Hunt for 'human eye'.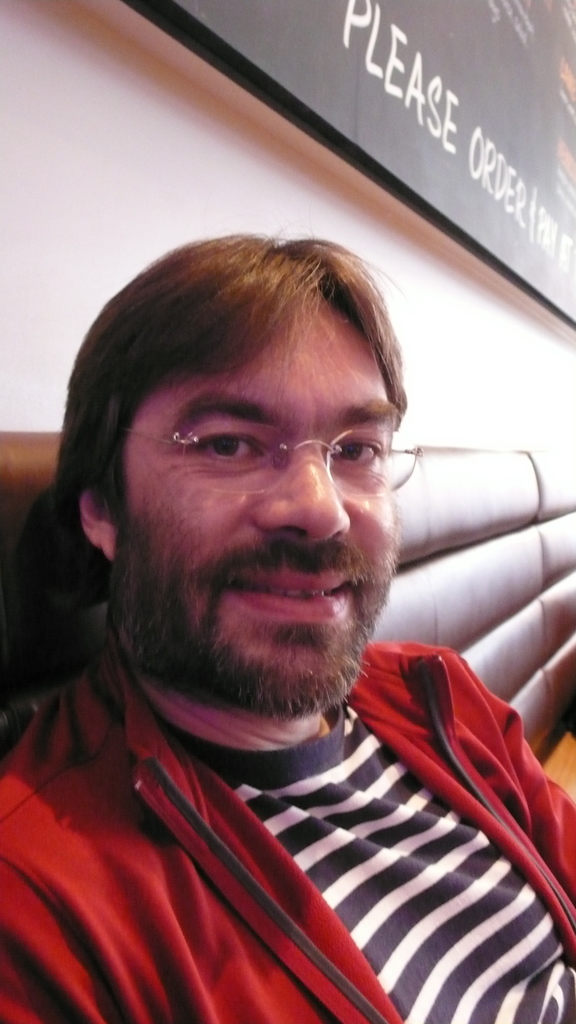
Hunted down at {"left": 333, "top": 428, "right": 387, "bottom": 487}.
